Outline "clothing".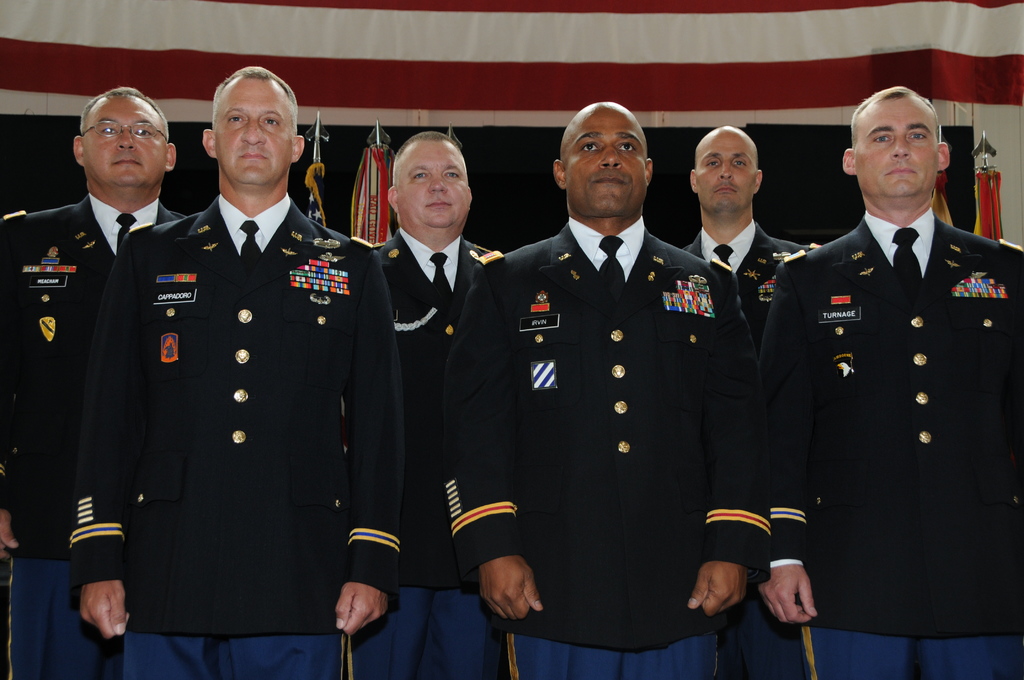
Outline: <box>675,223,819,358</box>.
